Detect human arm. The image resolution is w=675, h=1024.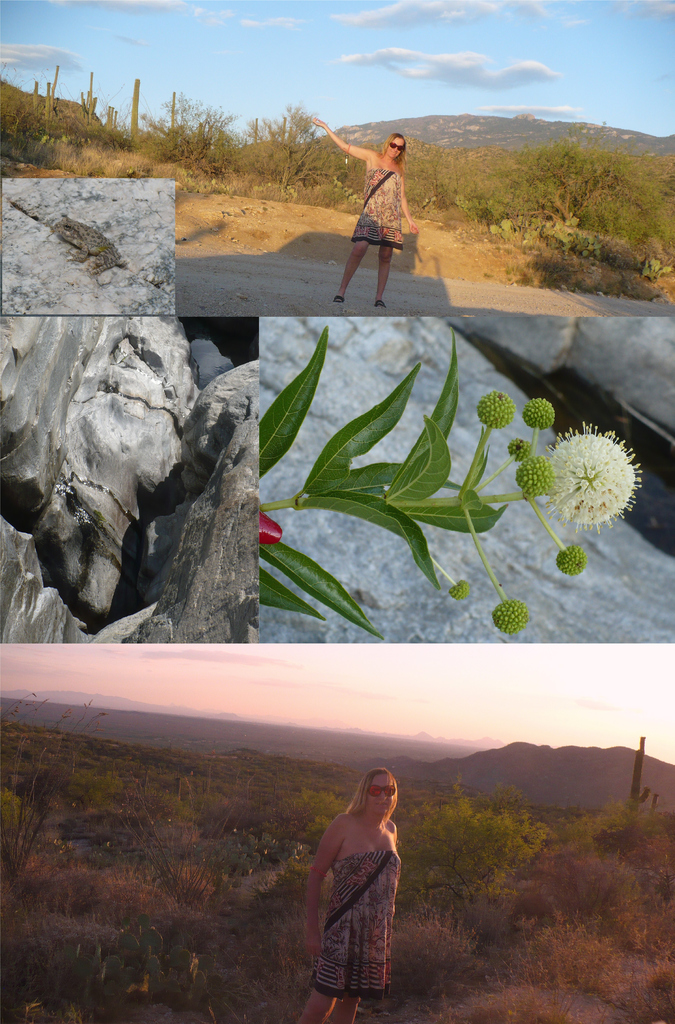
(316, 108, 409, 176).
